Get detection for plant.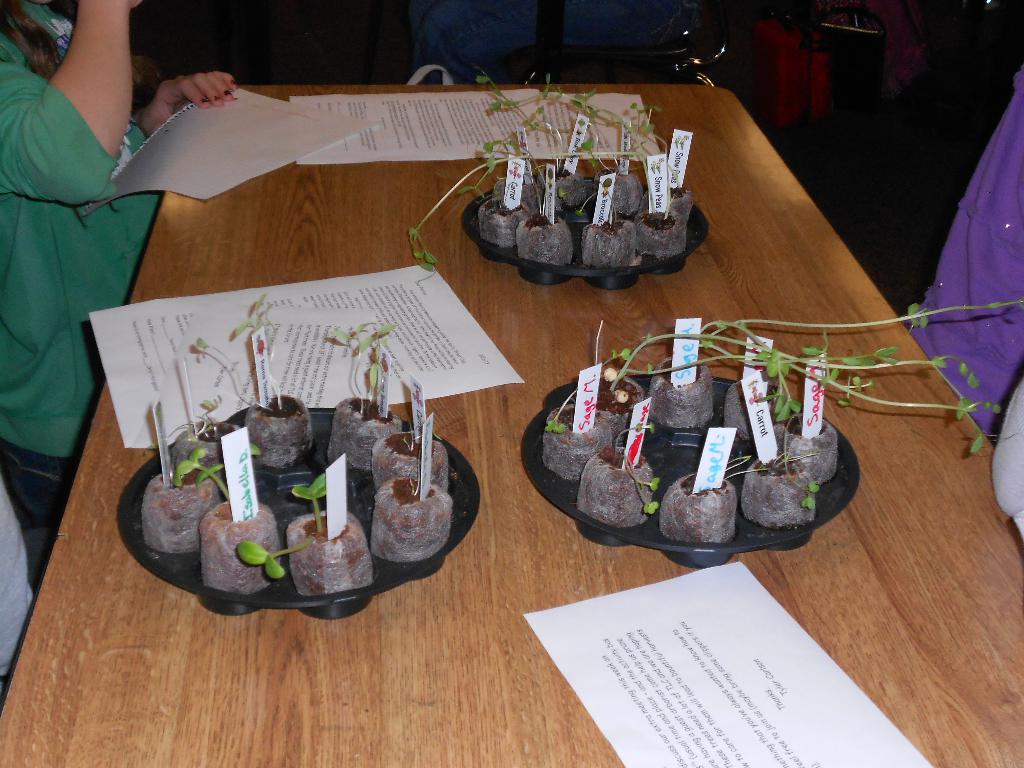
Detection: [left=406, top=136, right=547, bottom=276].
